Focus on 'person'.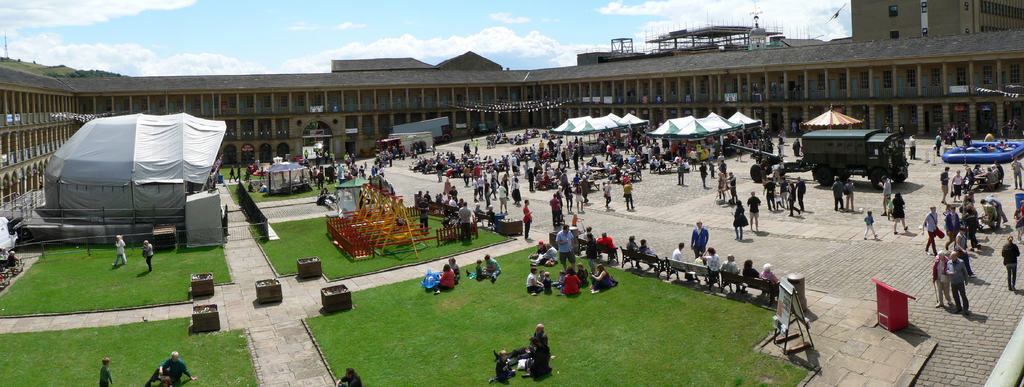
Focused at {"x1": 416, "y1": 202, "x2": 429, "y2": 236}.
